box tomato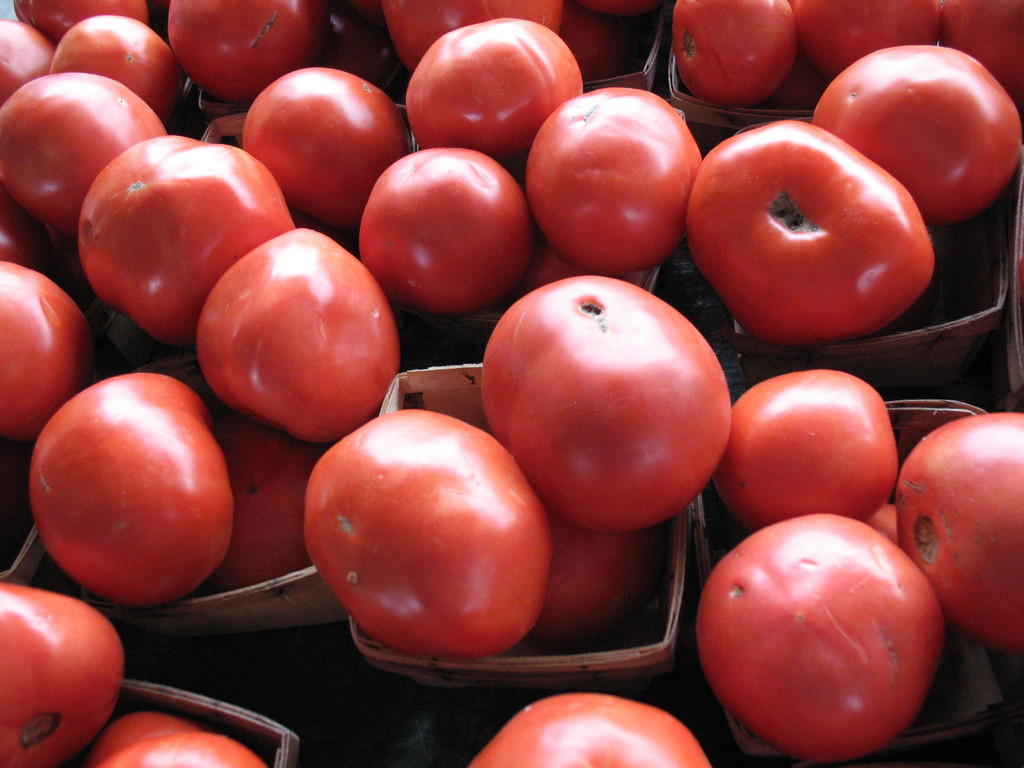
<box>0,192,52,278</box>
